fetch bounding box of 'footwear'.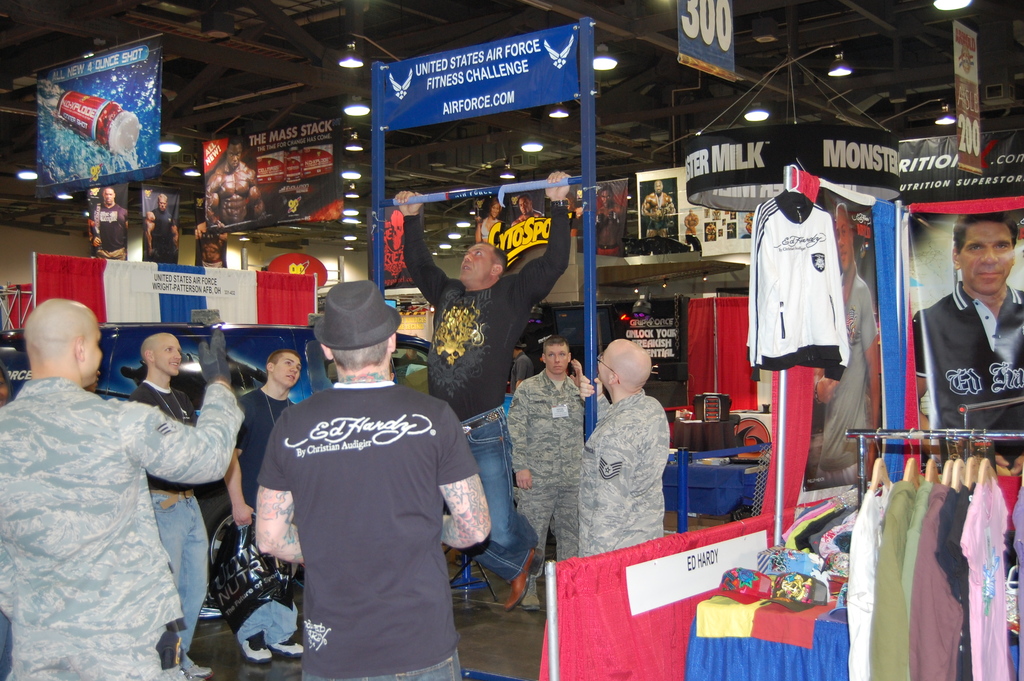
Bbox: (184,666,206,680).
